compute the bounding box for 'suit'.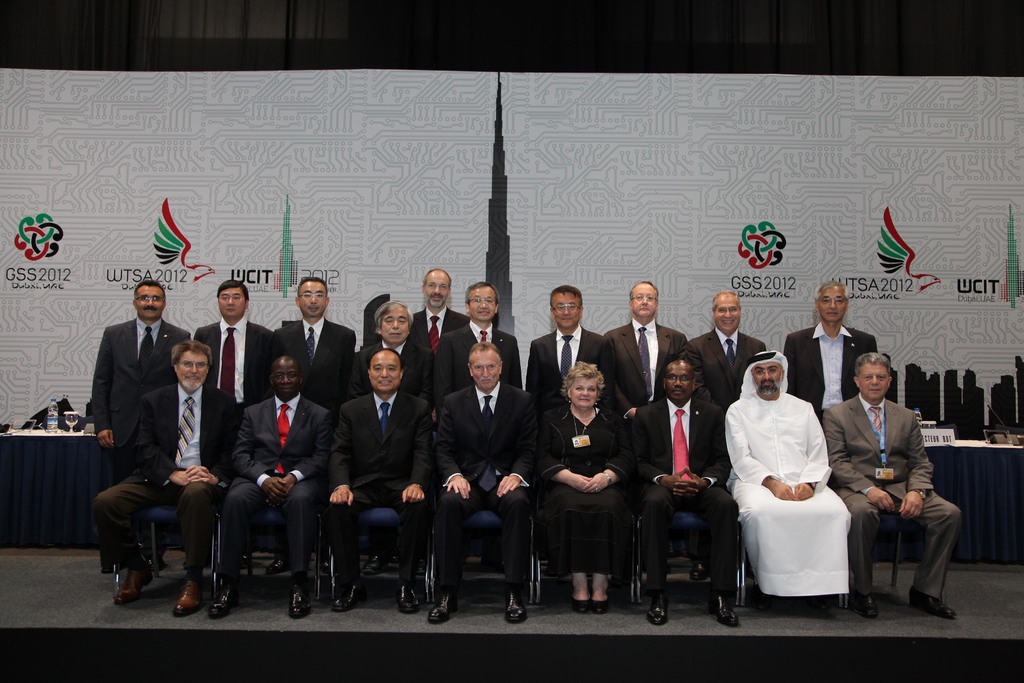
(522, 327, 618, 419).
